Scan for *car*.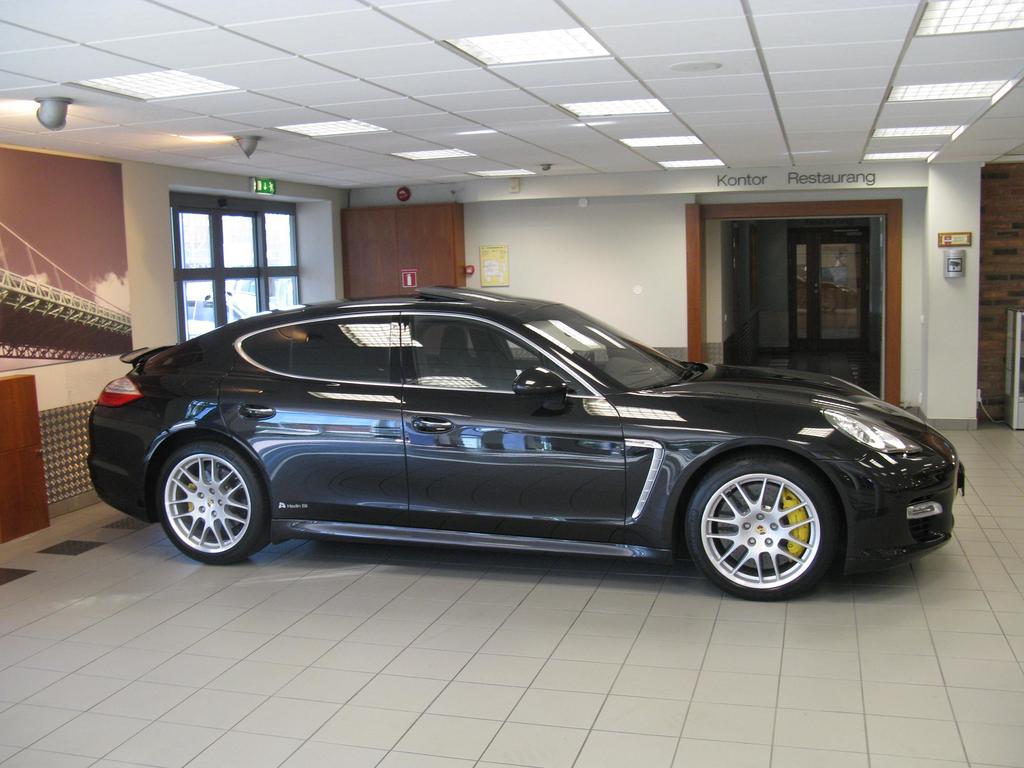
Scan result: (77, 289, 961, 600).
